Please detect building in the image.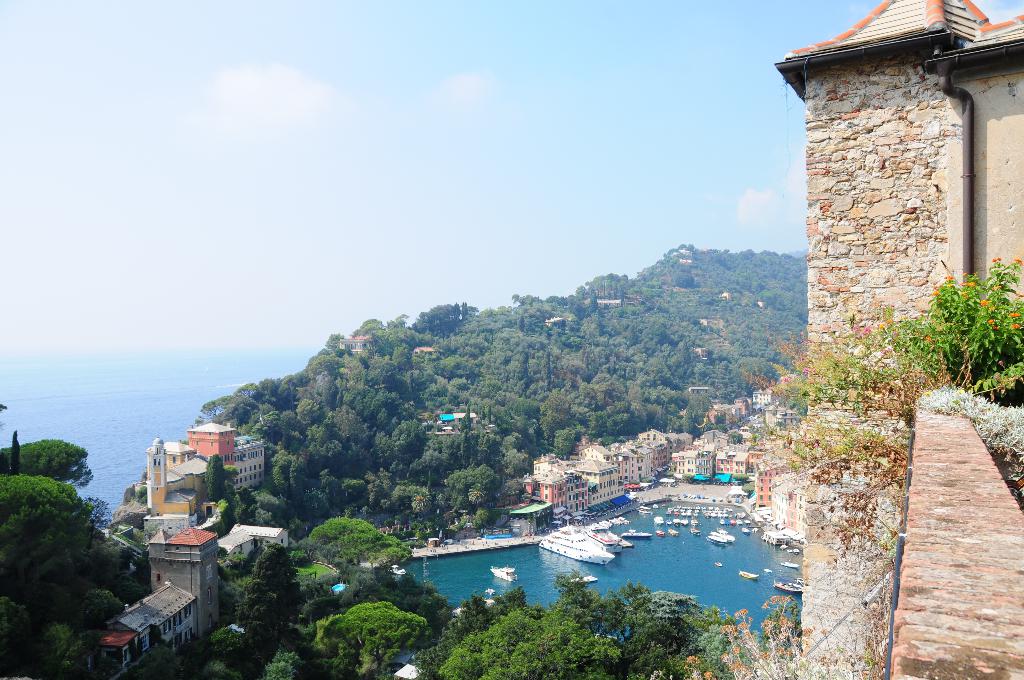
BBox(164, 433, 263, 518).
